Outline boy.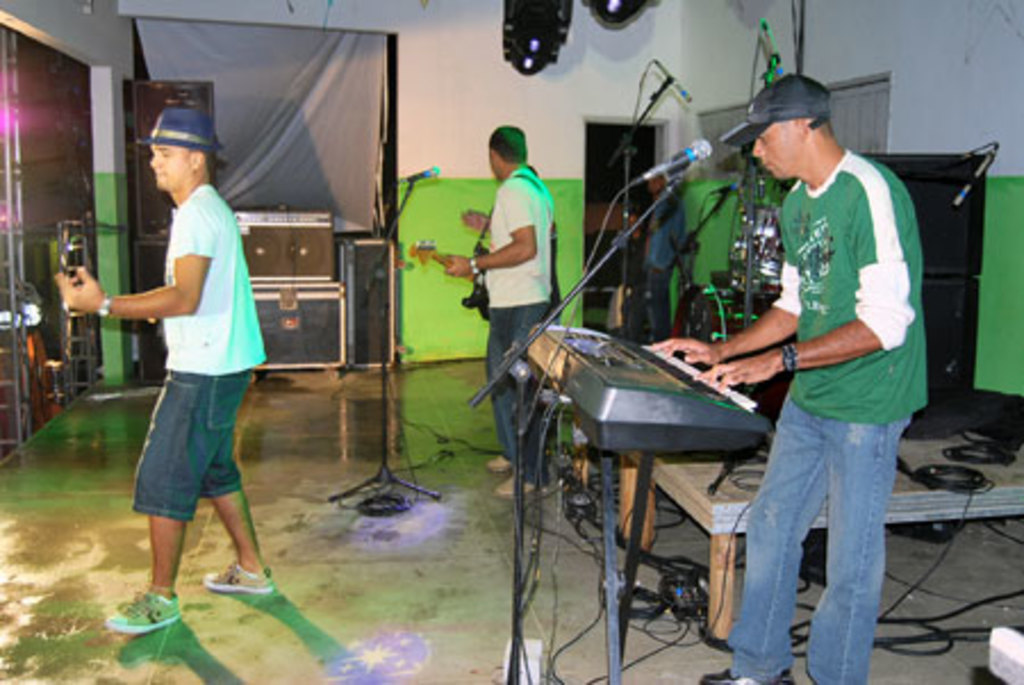
Outline: [651, 71, 924, 683].
